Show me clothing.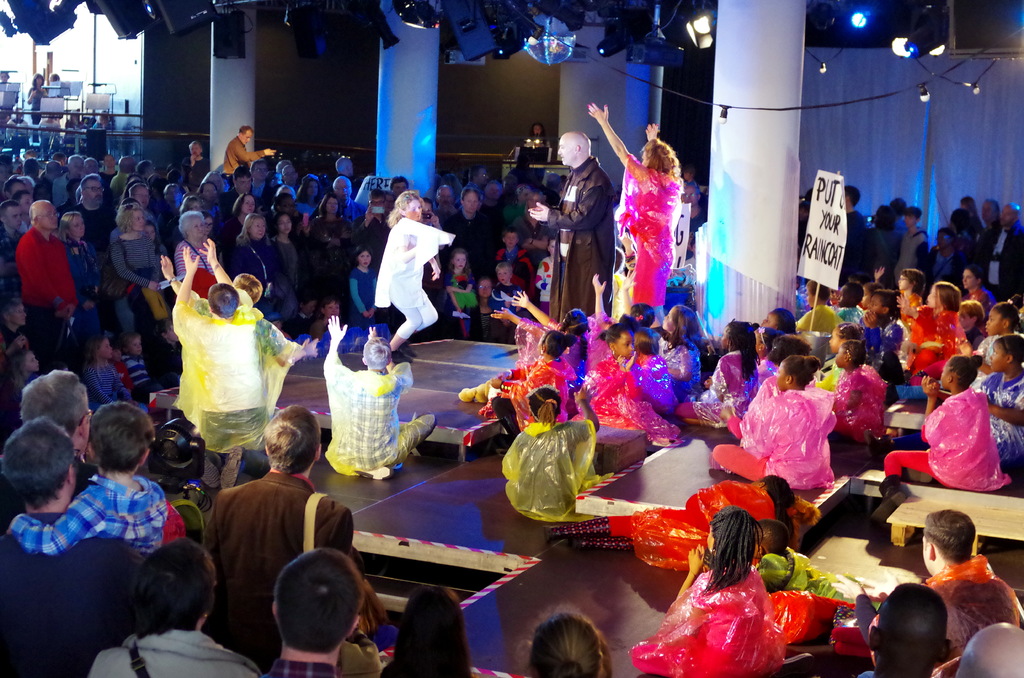
clothing is here: left=230, top=241, right=301, bottom=316.
